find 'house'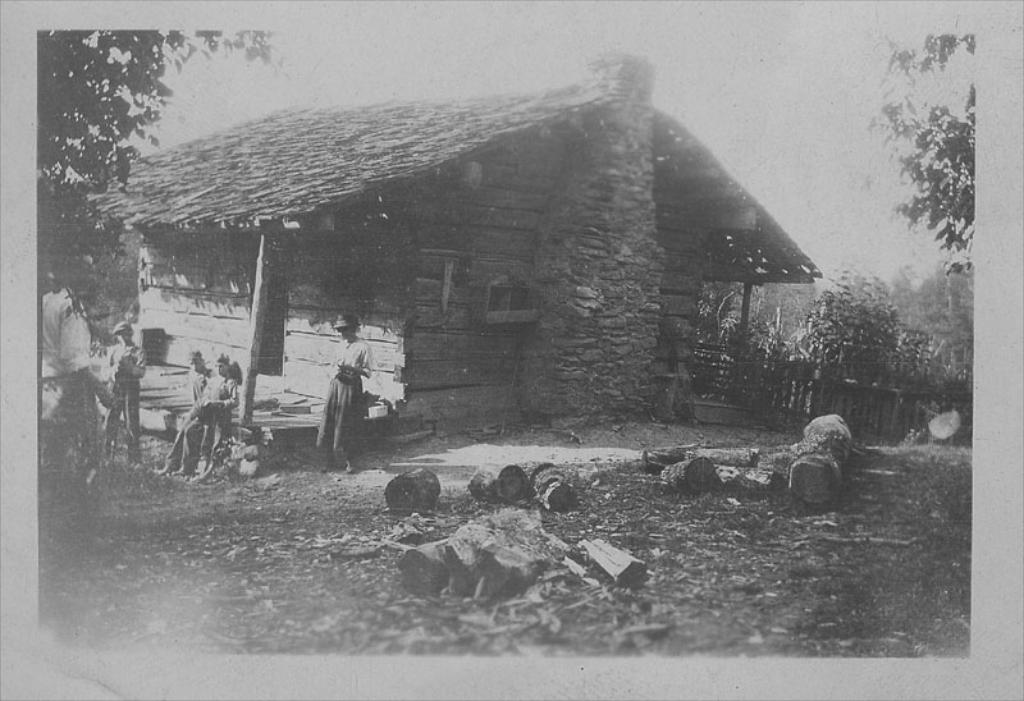
bbox(105, 63, 810, 443)
